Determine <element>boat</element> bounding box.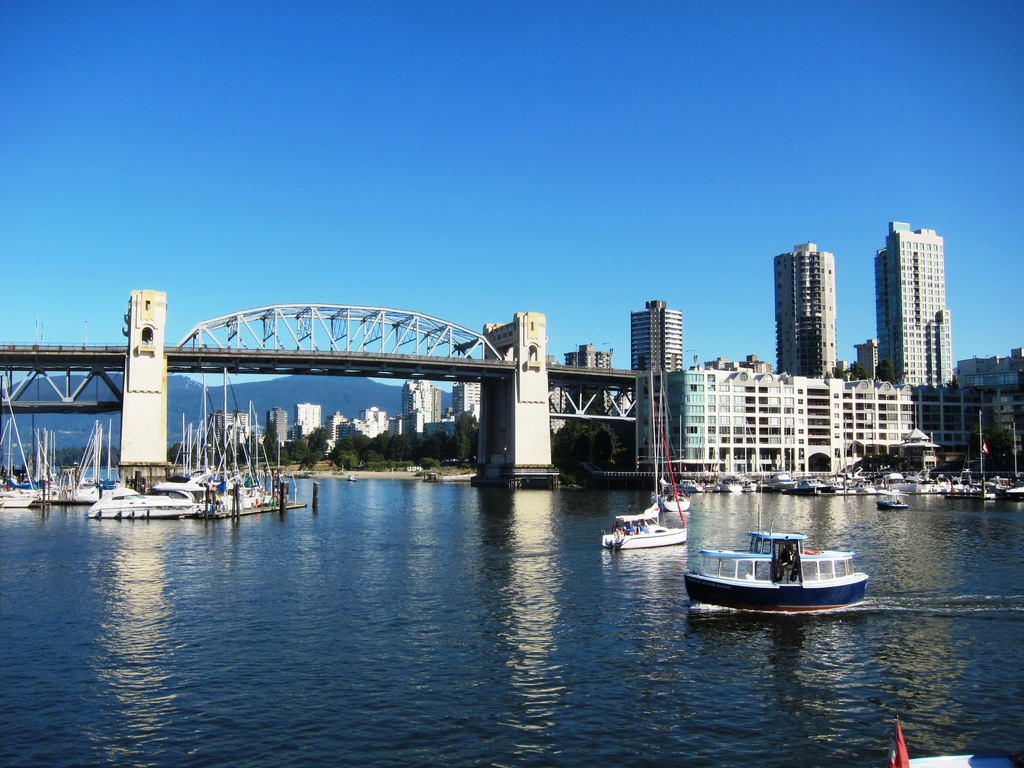
Determined: <box>765,468,797,488</box>.
